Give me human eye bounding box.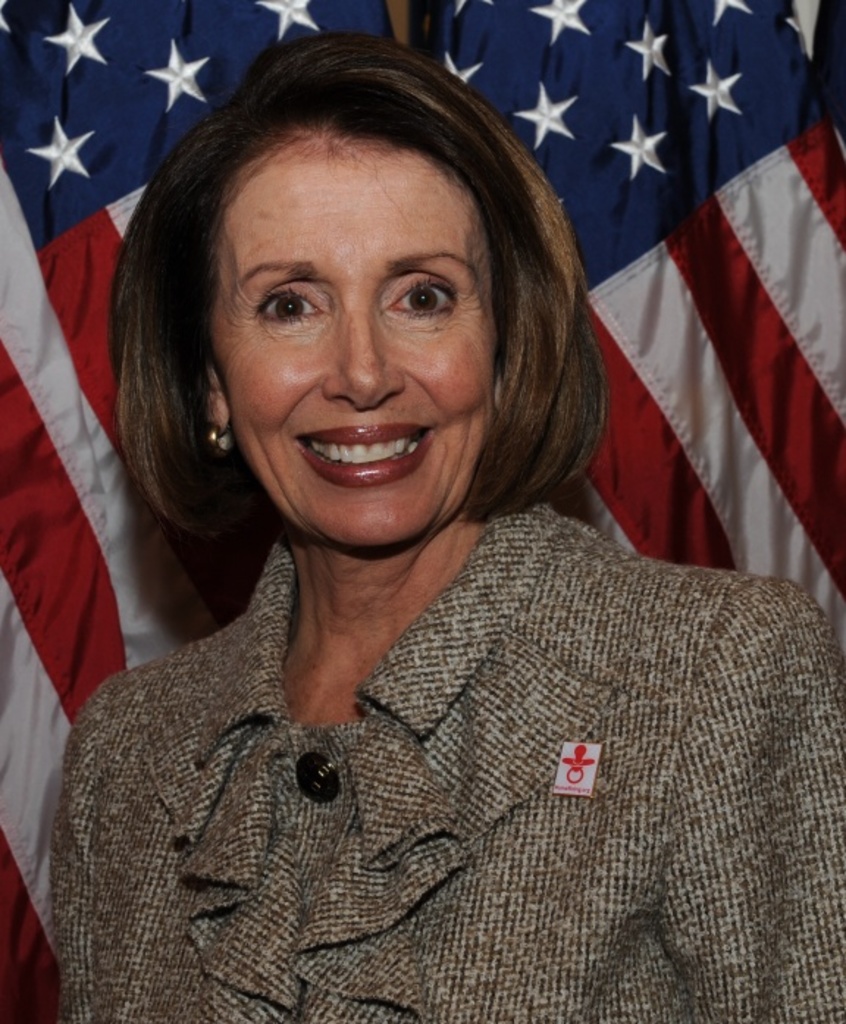
left=383, top=272, right=458, bottom=325.
